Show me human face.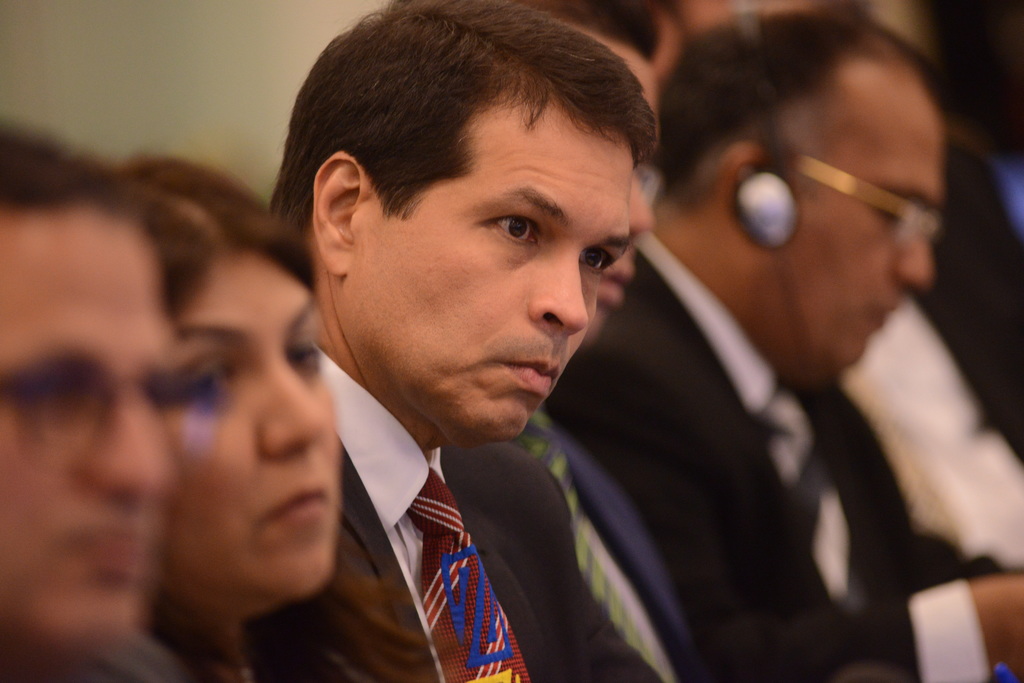
human face is here: left=768, top=120, right=940, bottom=366.
